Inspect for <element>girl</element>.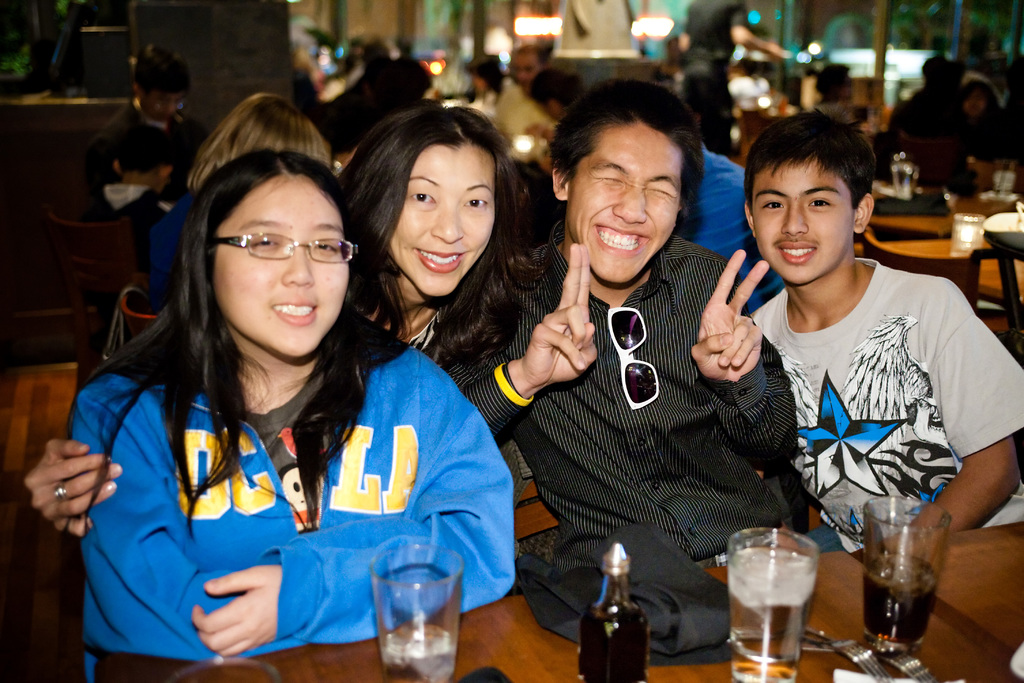
Inspection: BBox(63, 151, 518, 679).
